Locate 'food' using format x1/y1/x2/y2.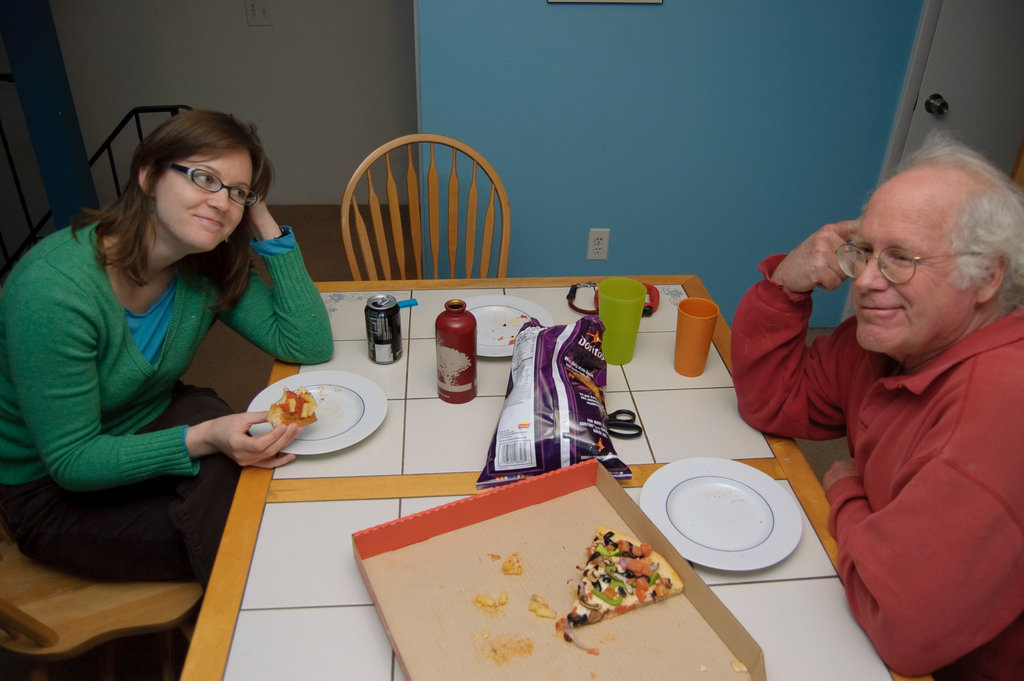
501/553/525/577.
